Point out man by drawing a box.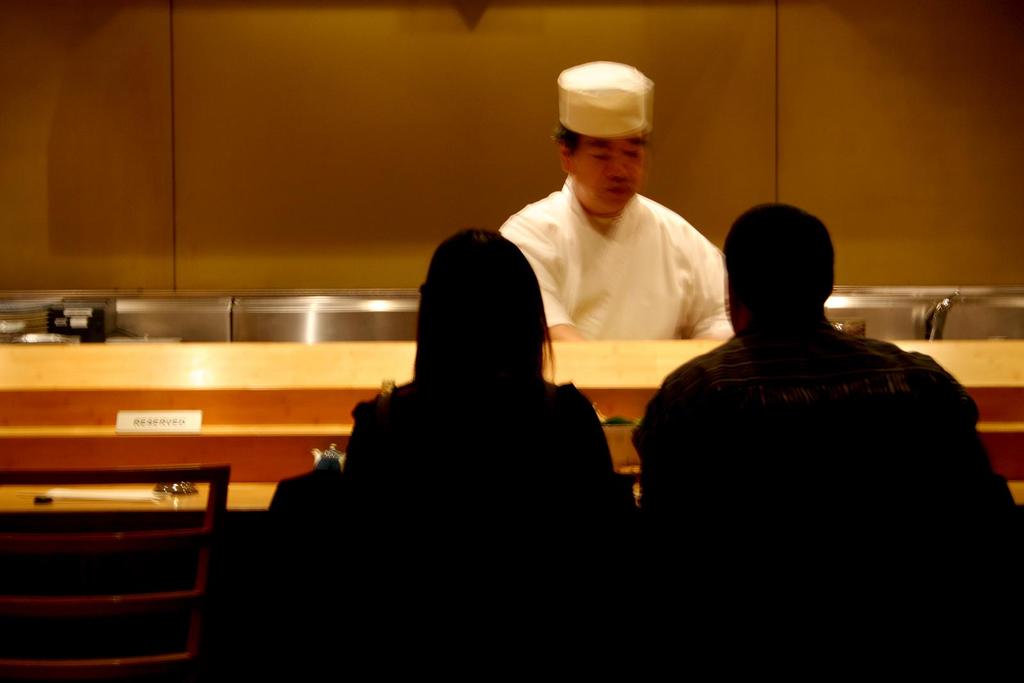
rect(500, 60, 737, 341).
